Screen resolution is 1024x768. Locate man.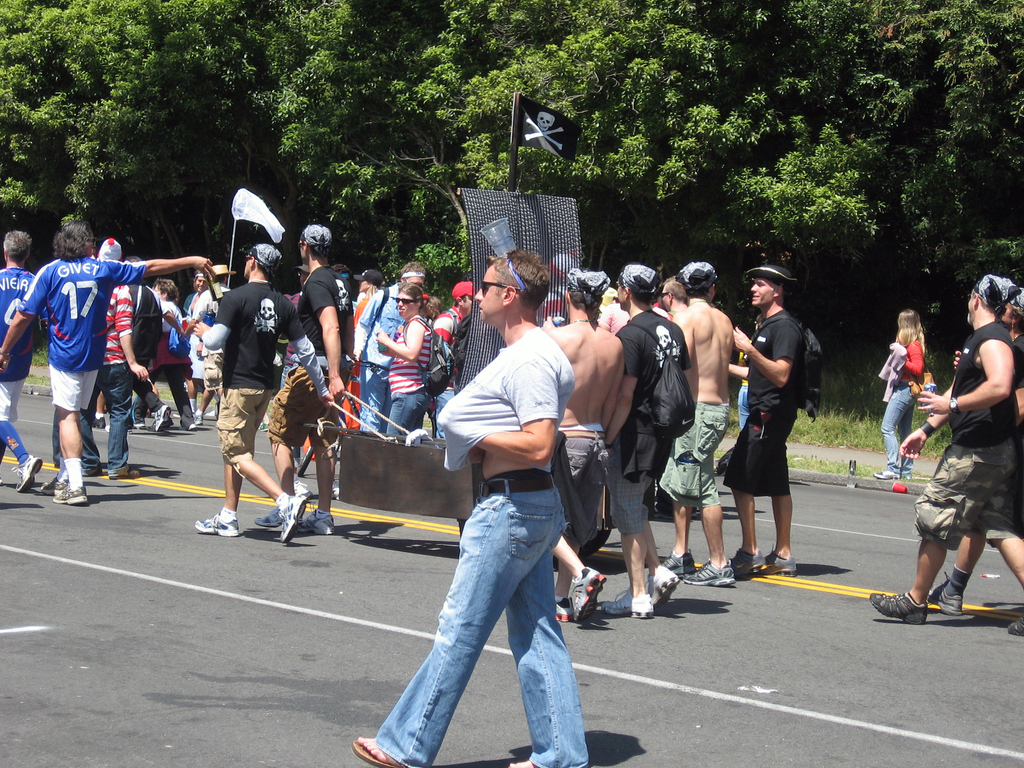
(x1=349, y1=248, x2=591, y2=767).
